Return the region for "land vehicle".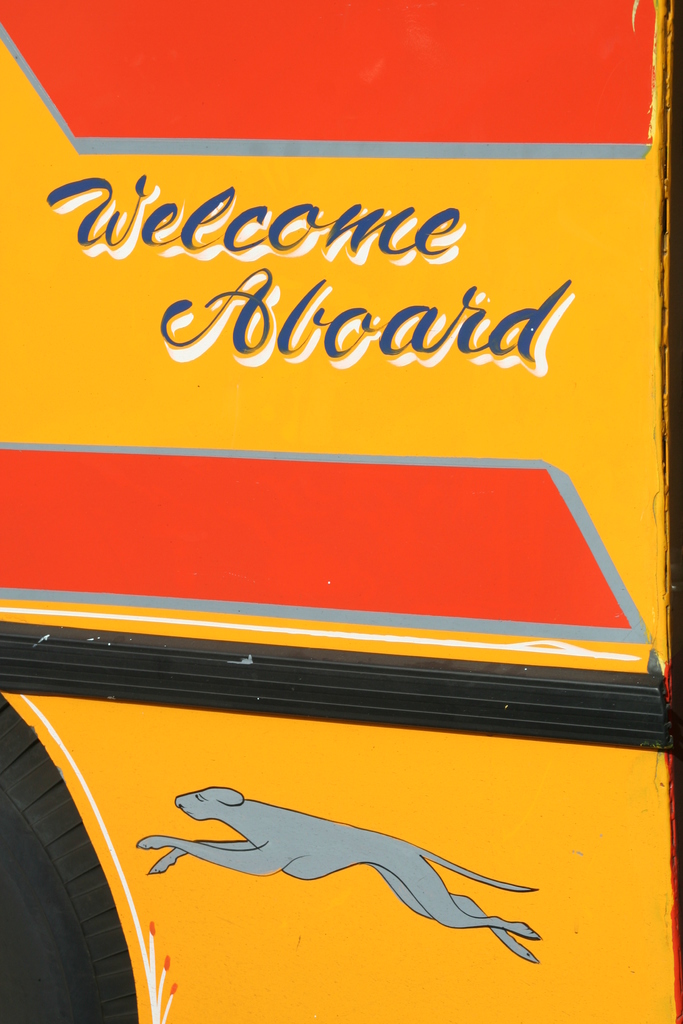
{"x1": 0, "y1": 0, "x2": 682, "y2": 1023}.
